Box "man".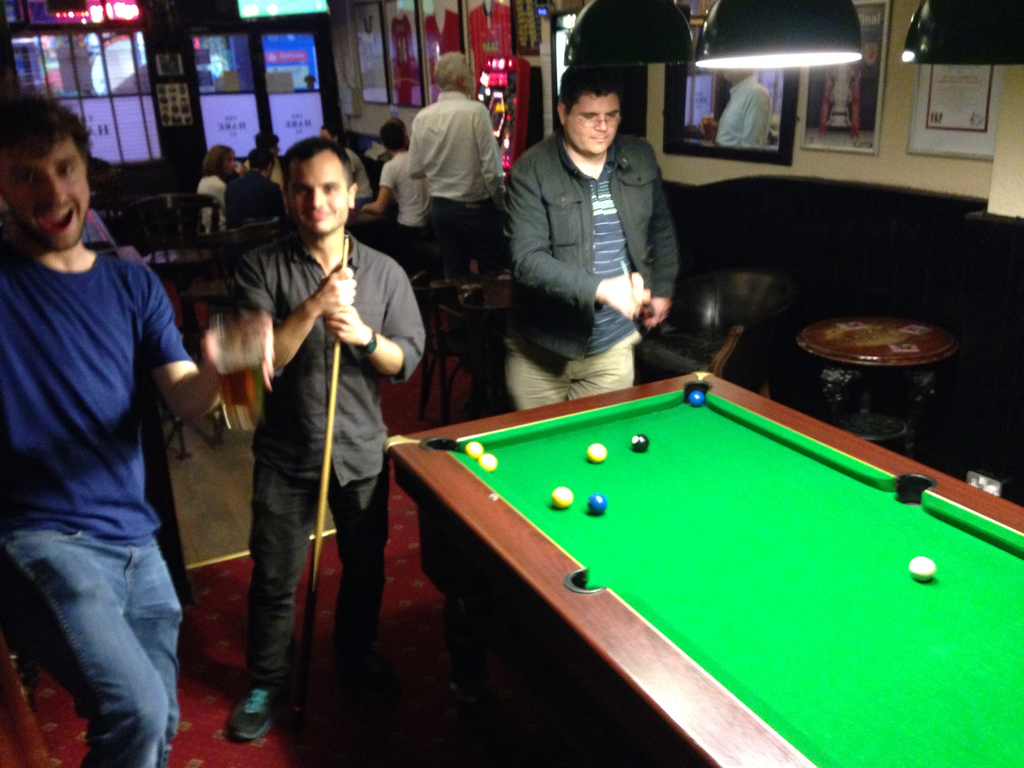
rect(413, 48, 510, 307).
